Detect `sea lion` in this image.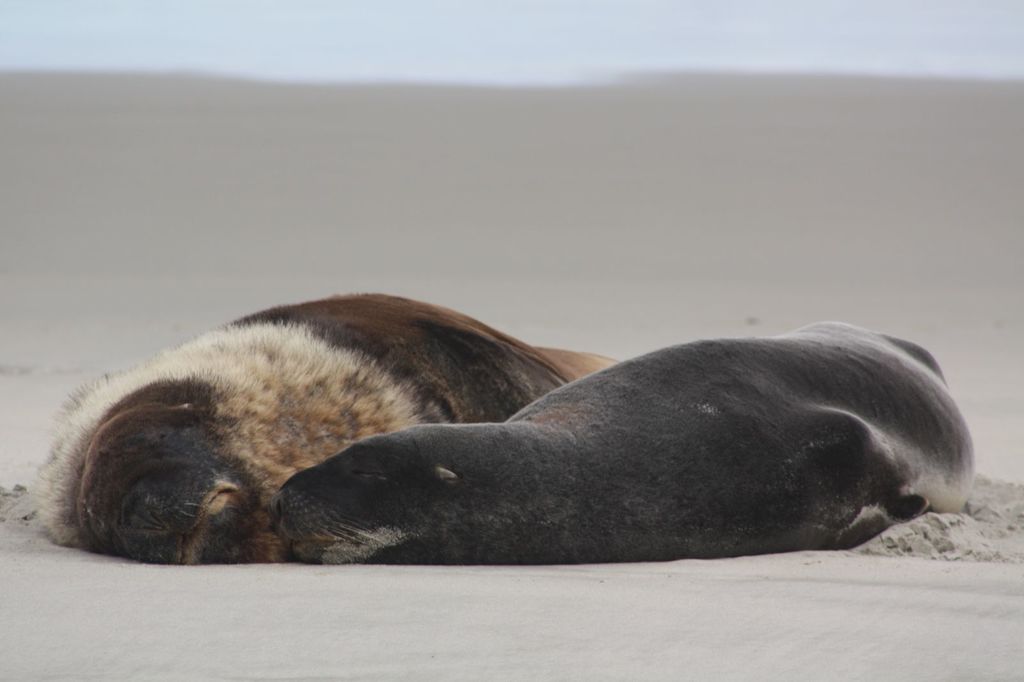
Detection: detection(33, 296, 623, 561).
